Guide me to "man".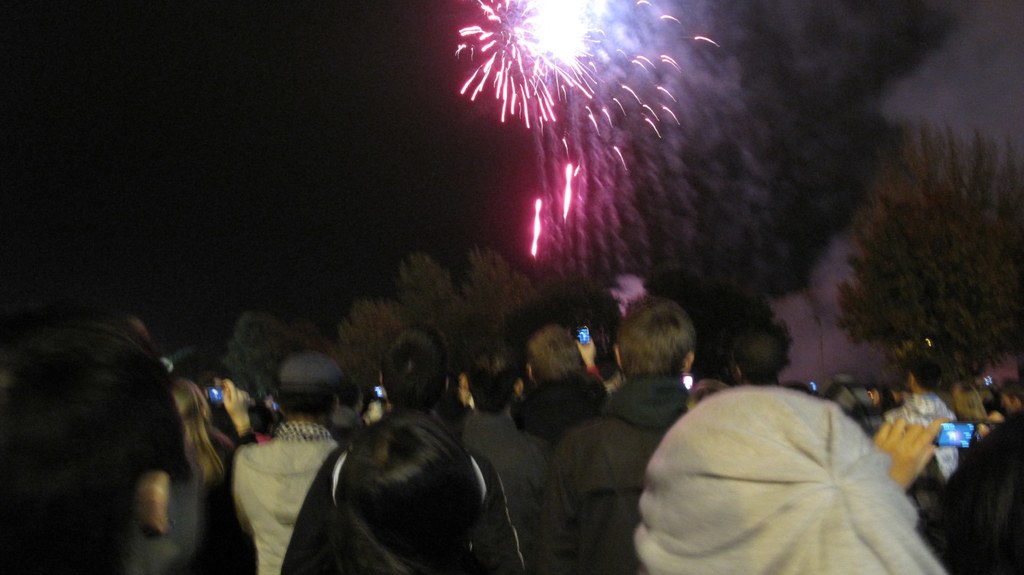
Guidance: [left=0, top=306, right=207, bottom=574].
